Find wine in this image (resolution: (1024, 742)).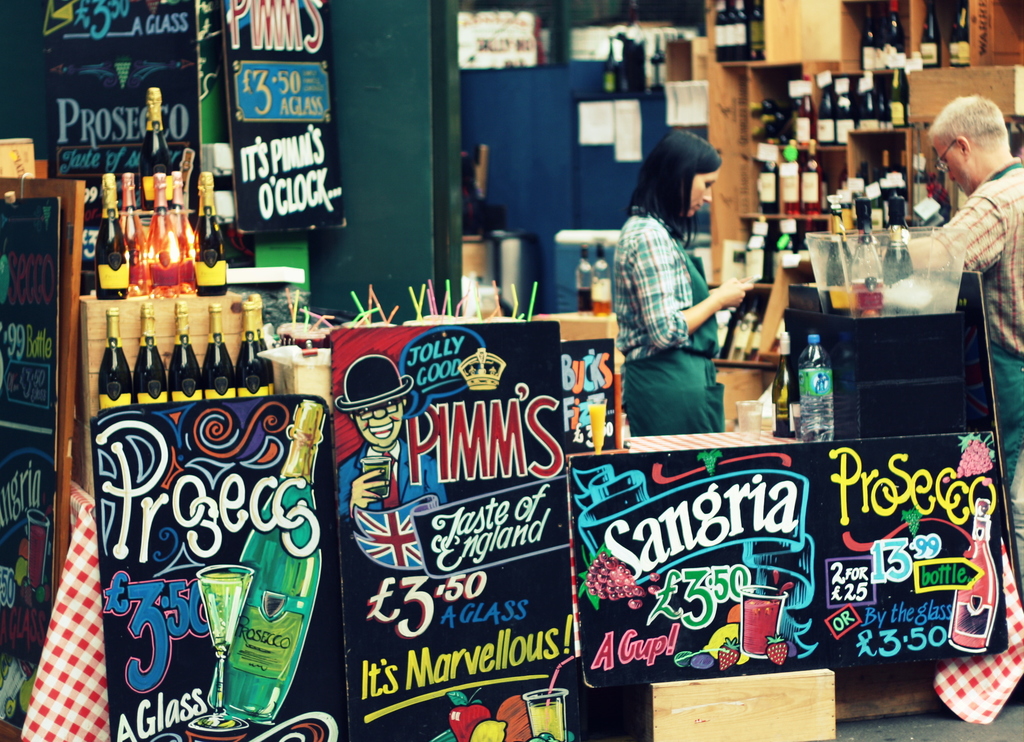
crop(148, 172, 181, 297).
